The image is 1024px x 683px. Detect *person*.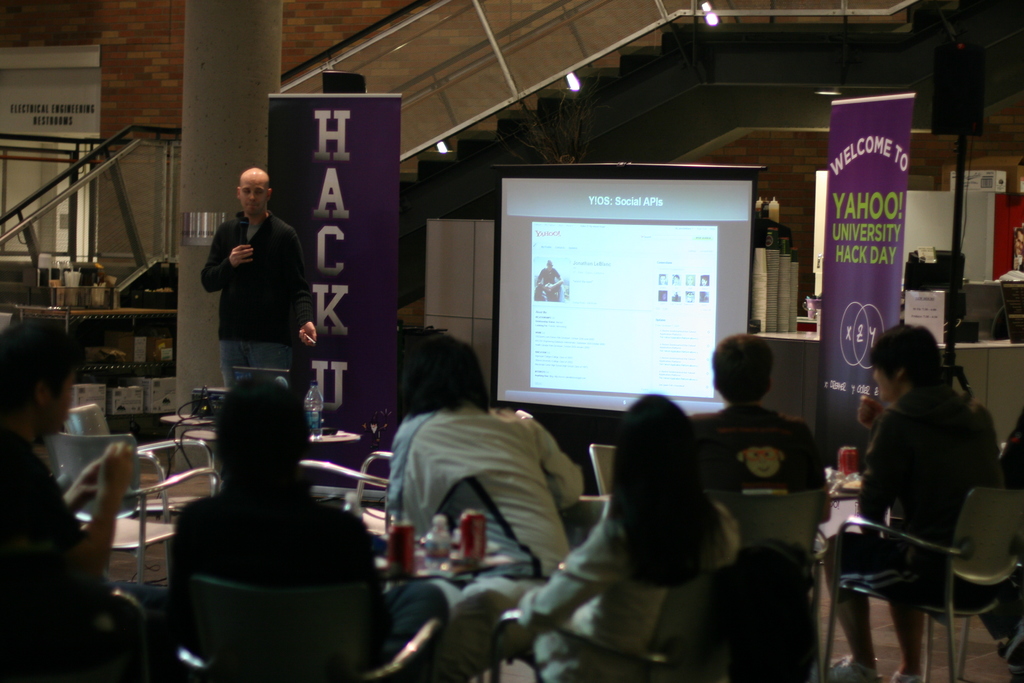
Detection: 534 259 565 303.
